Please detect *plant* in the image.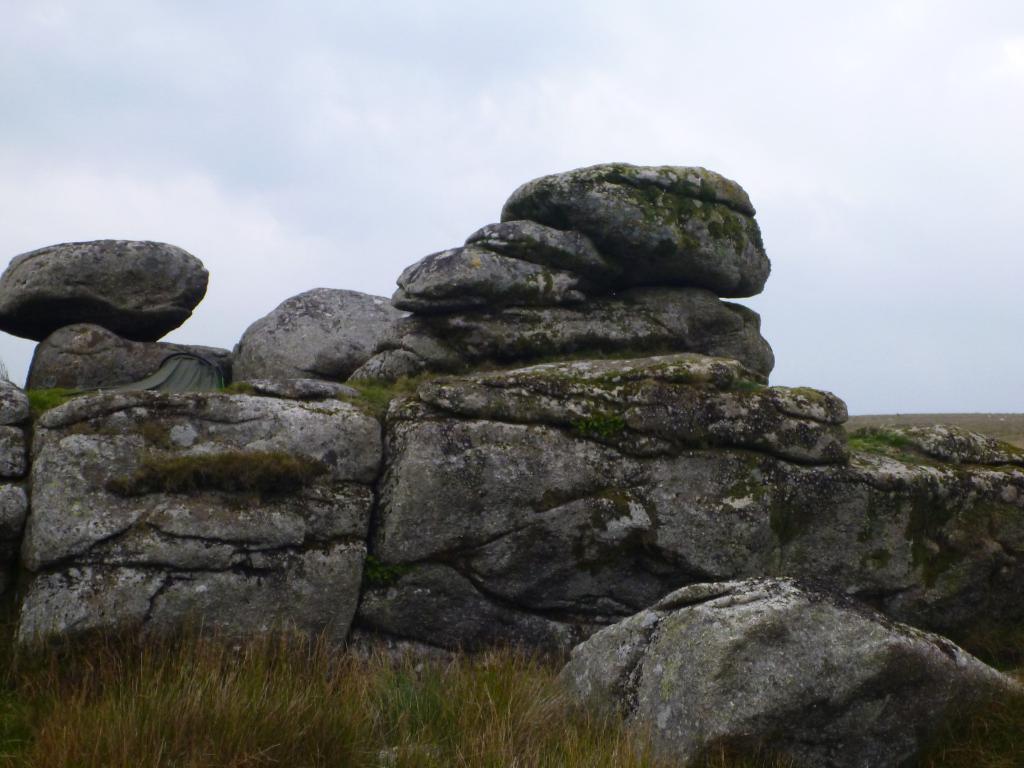
{"left": 15, "top": 376, "right": 79, "bottom": 415}.
